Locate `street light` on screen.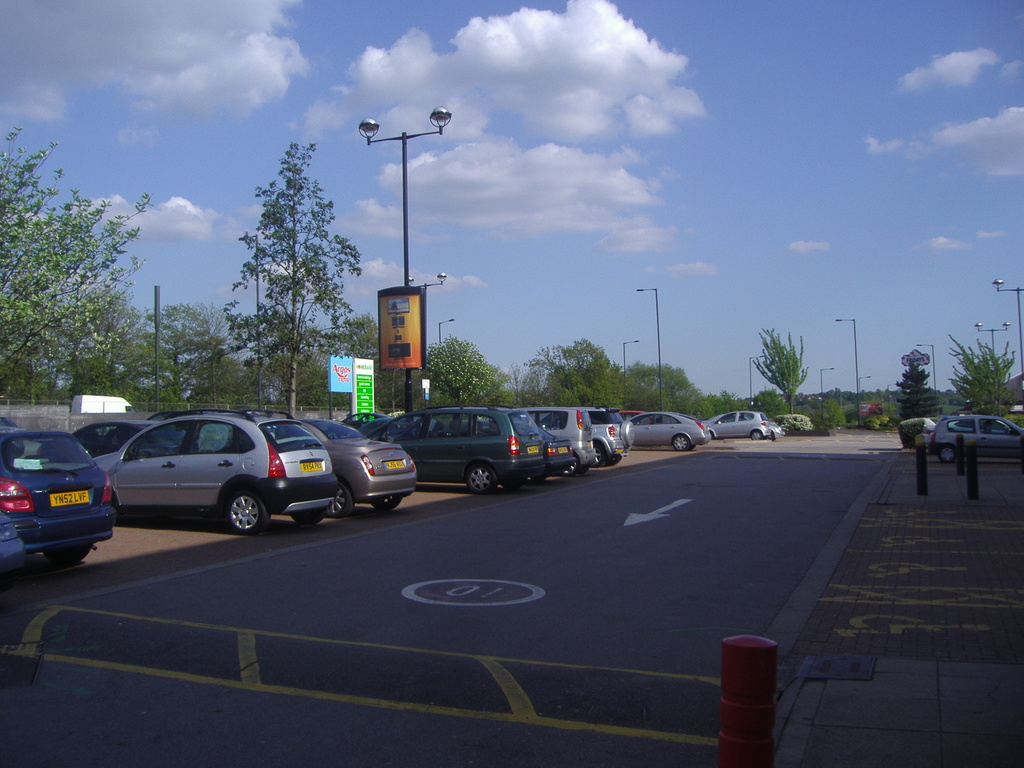
On screen at box=[831, 317, 858, 422].
